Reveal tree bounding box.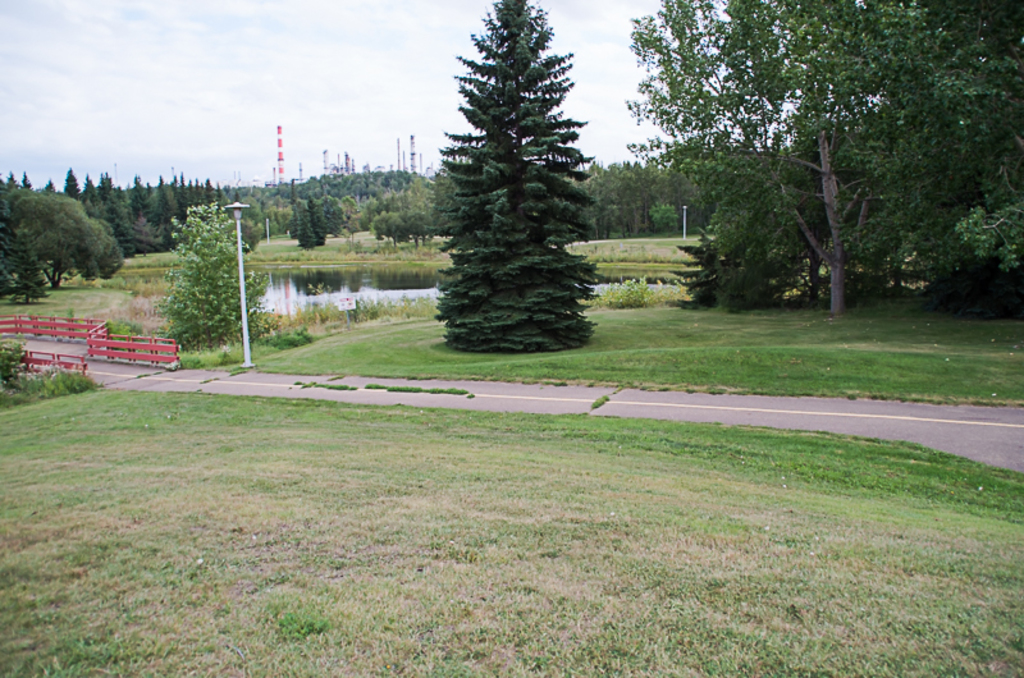
Revealed: <box>156,197,276,361</box>.
